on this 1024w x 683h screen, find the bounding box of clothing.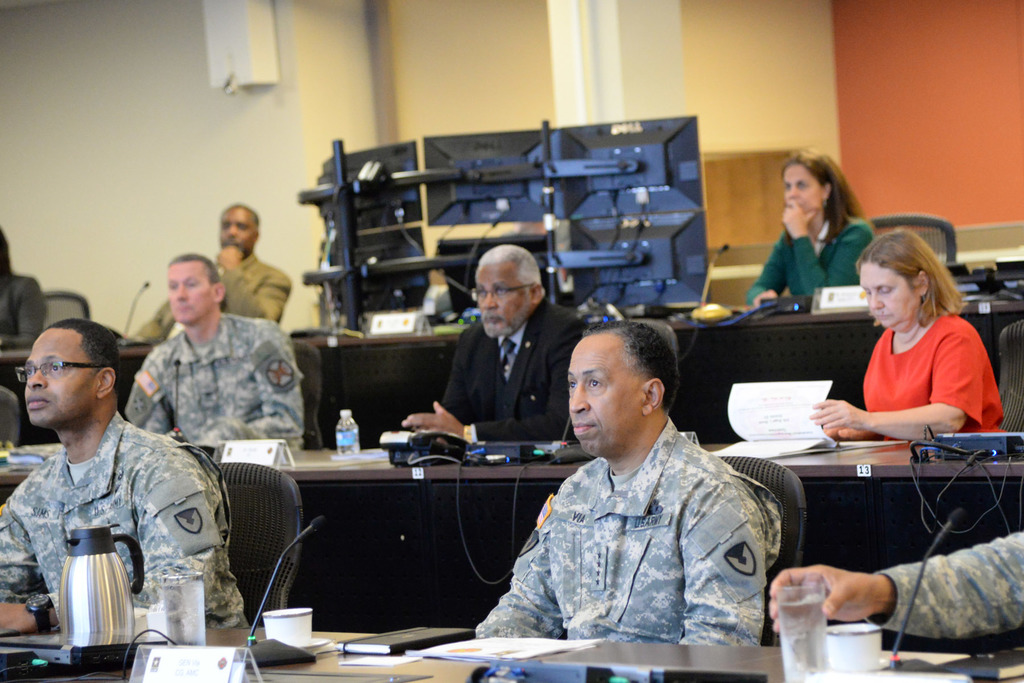
Bounding box: (861, 520, 1023, 641).
